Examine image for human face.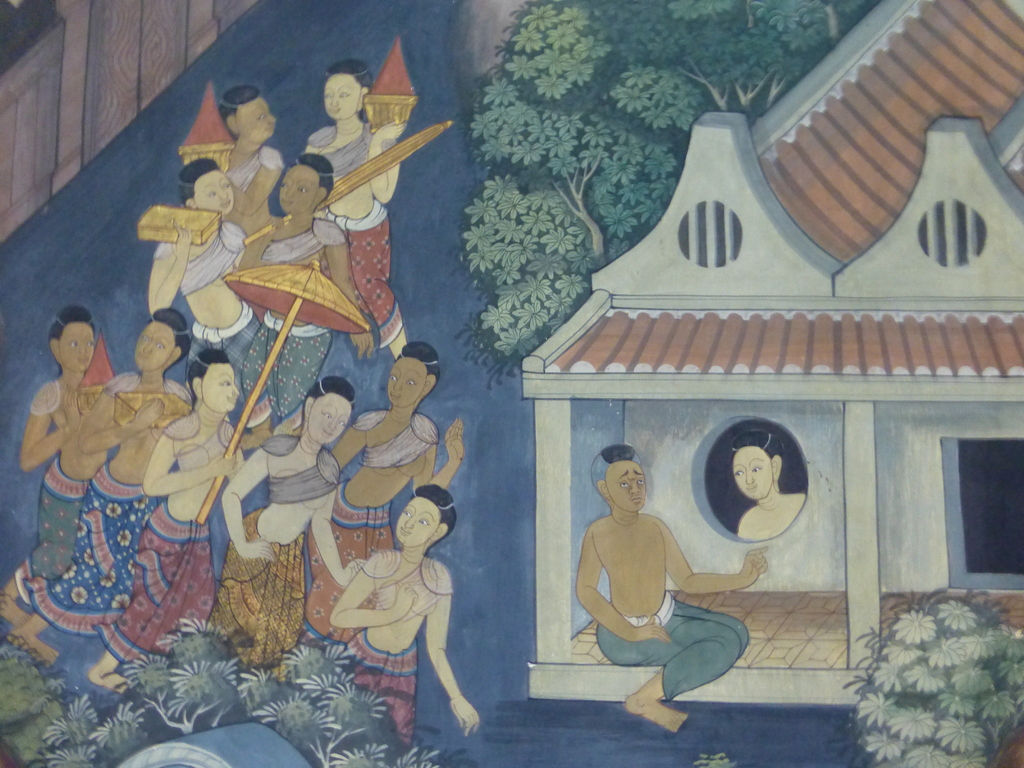
Examination result: bbox=[321, 76, 355, 118].
